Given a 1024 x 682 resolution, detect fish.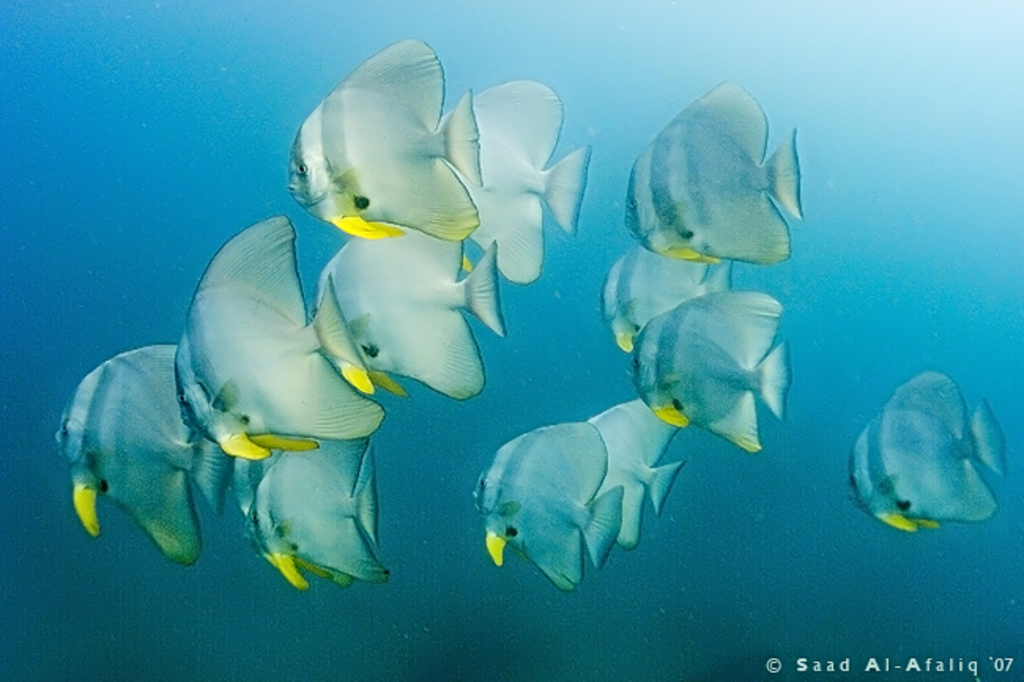
crop(632, 285, 794, 455).
